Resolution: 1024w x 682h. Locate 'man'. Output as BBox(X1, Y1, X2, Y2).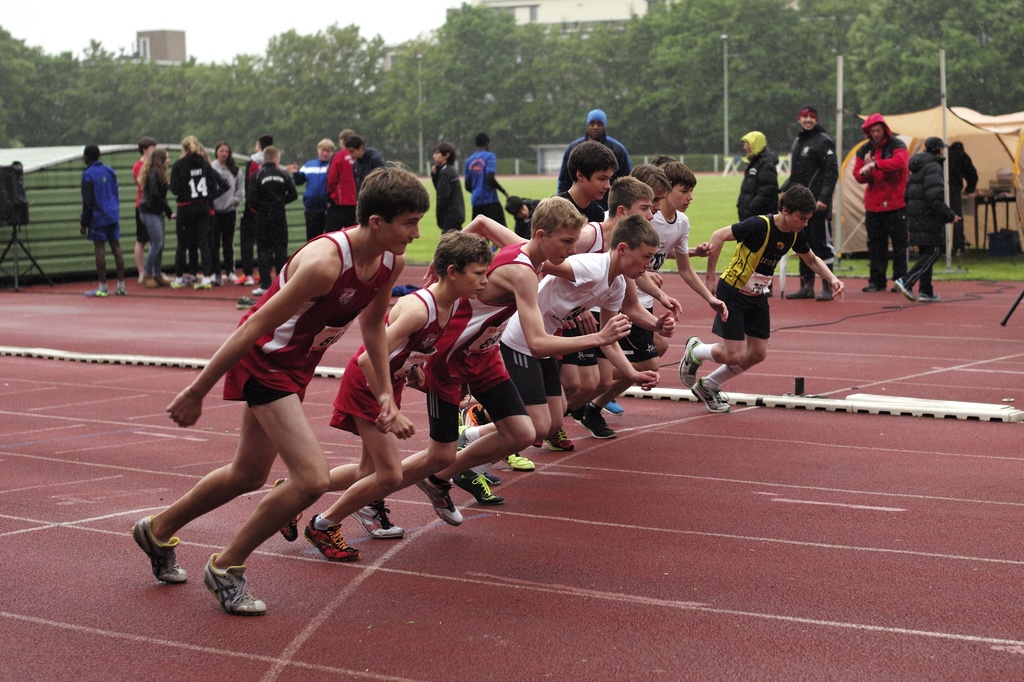
BBox(557, 113, 630, 212).
